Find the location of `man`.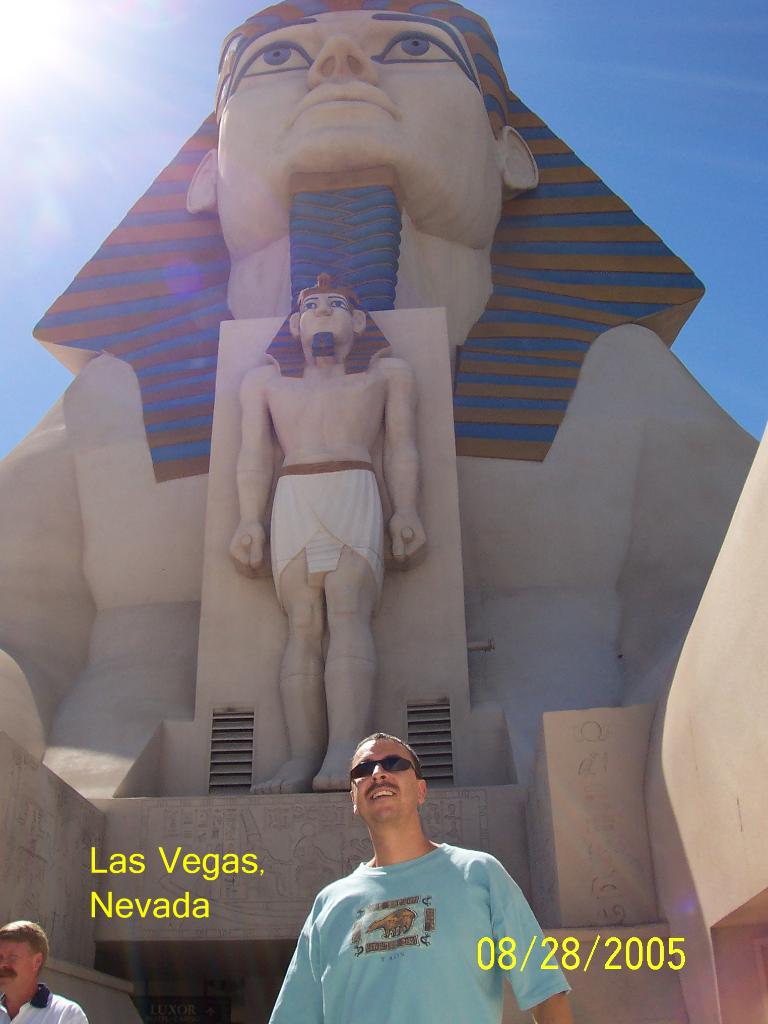
Location: (0, 923, 85, 1023).
